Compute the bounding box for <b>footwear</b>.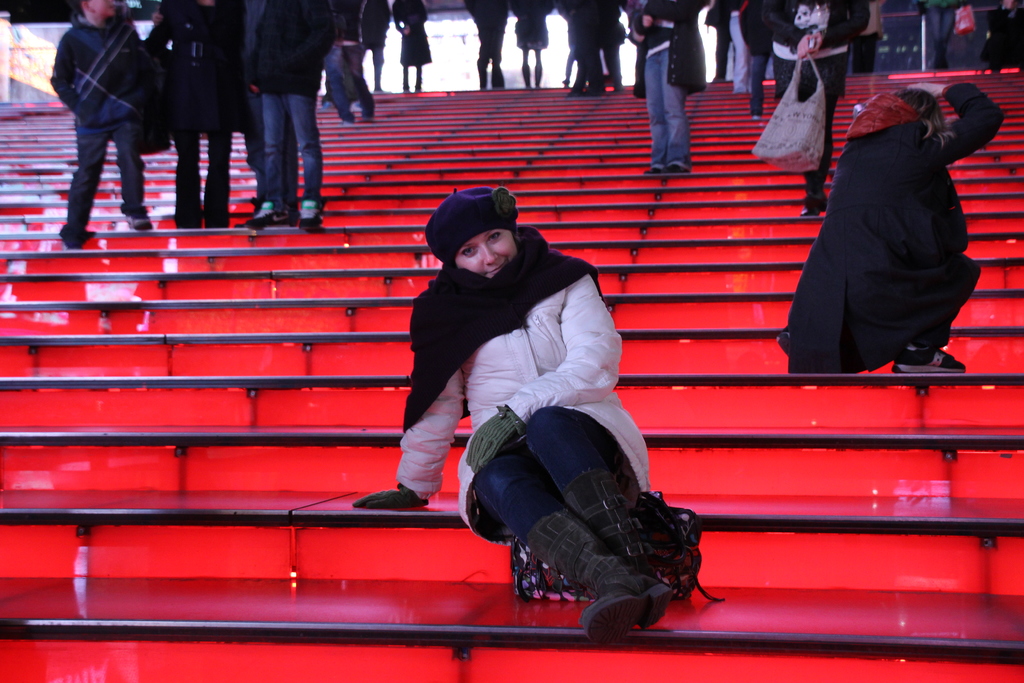
bbox=(338, 487, 435, 538).
